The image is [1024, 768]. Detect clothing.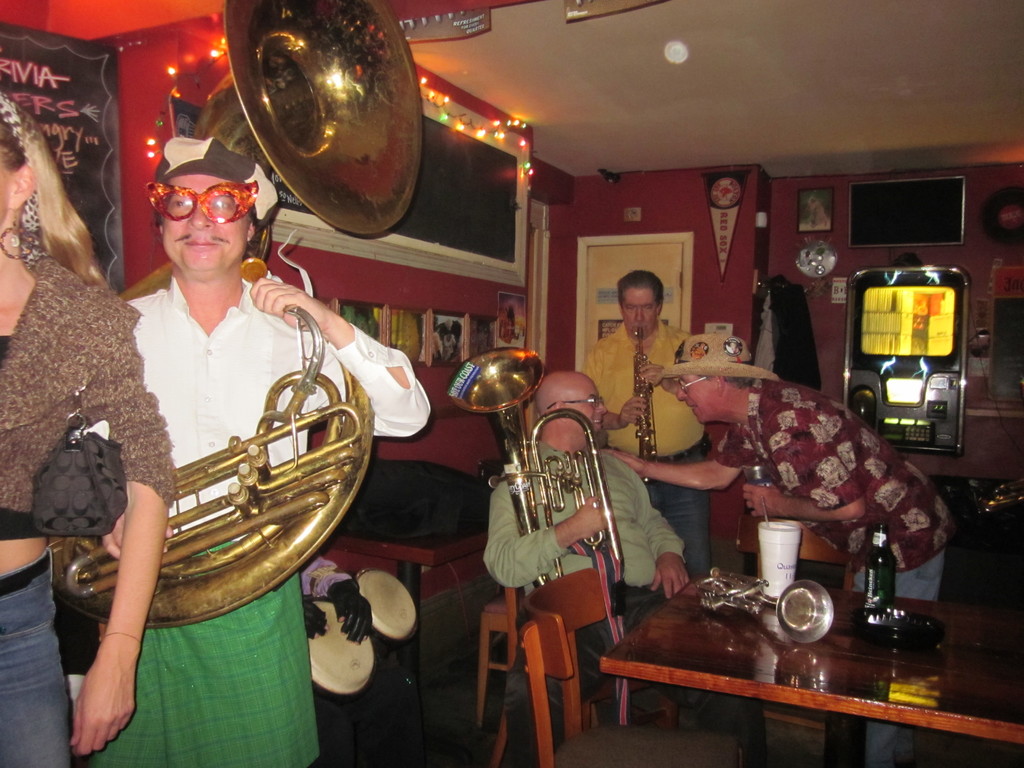
Detection: 56:195:351:672.
